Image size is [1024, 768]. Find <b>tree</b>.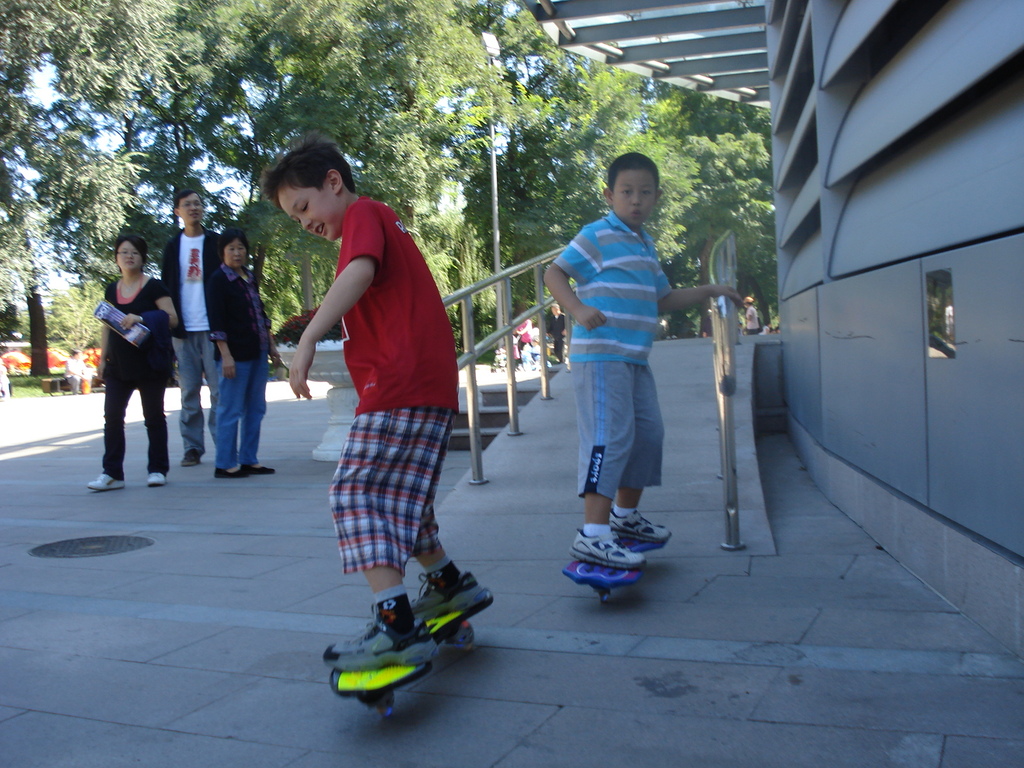
left=0, top=0, right=184, bottom=372.
